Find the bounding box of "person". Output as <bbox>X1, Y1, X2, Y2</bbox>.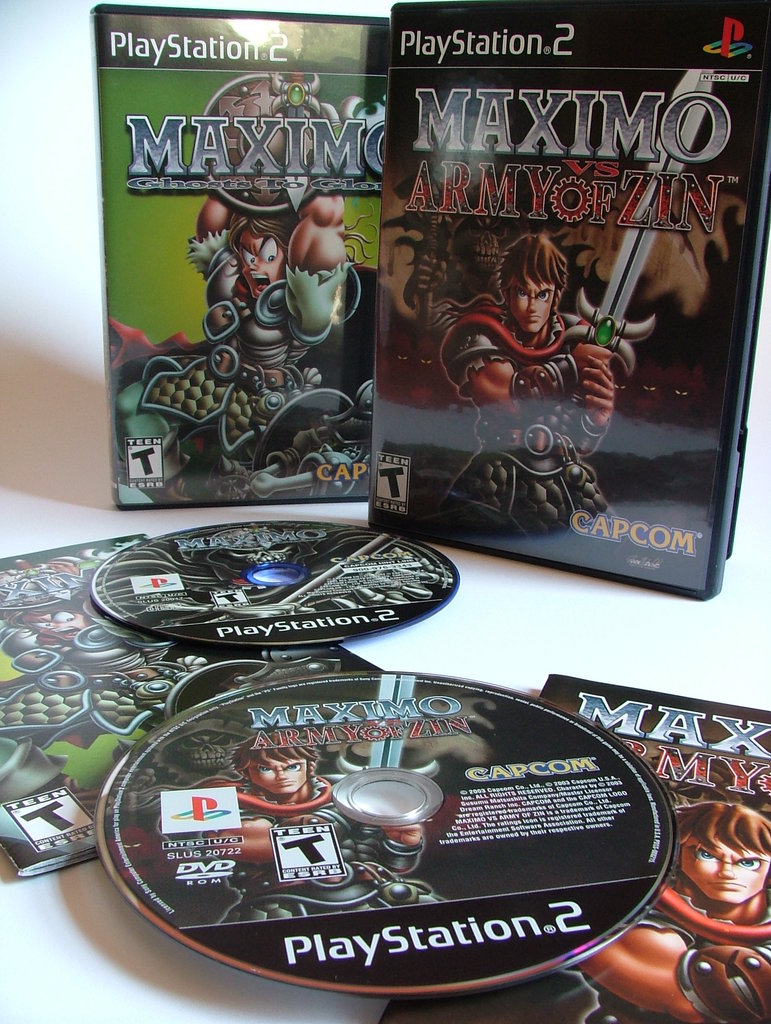
<bbox>168, 731, 455, 932</bbox>.
